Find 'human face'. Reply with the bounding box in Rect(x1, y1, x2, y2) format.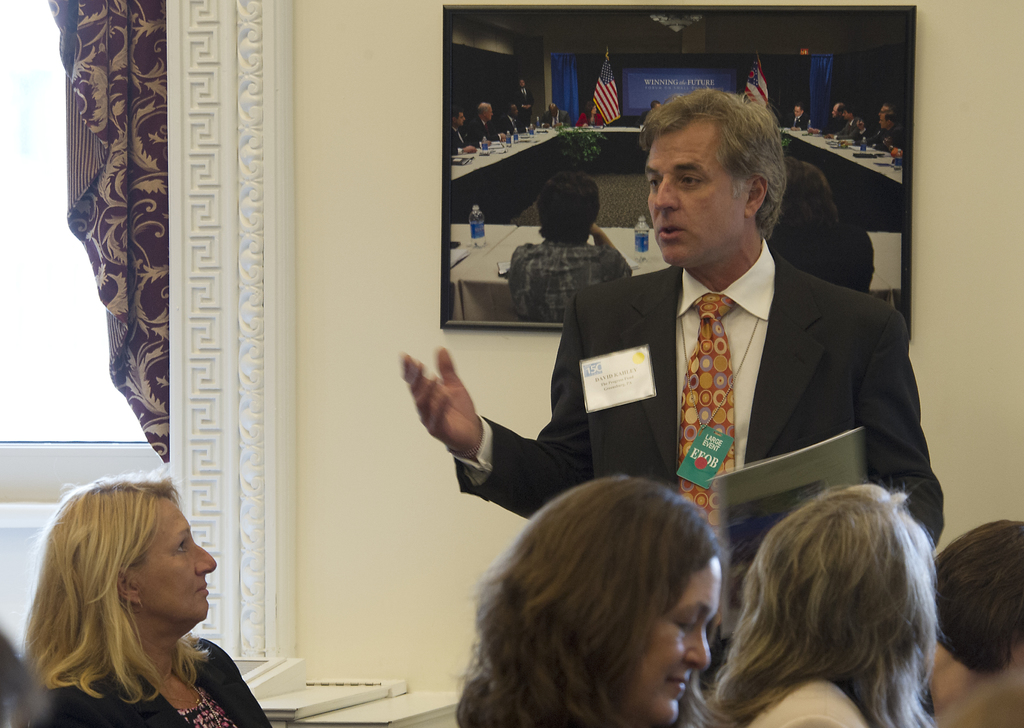
Rect(519, 78, 525, 87).
